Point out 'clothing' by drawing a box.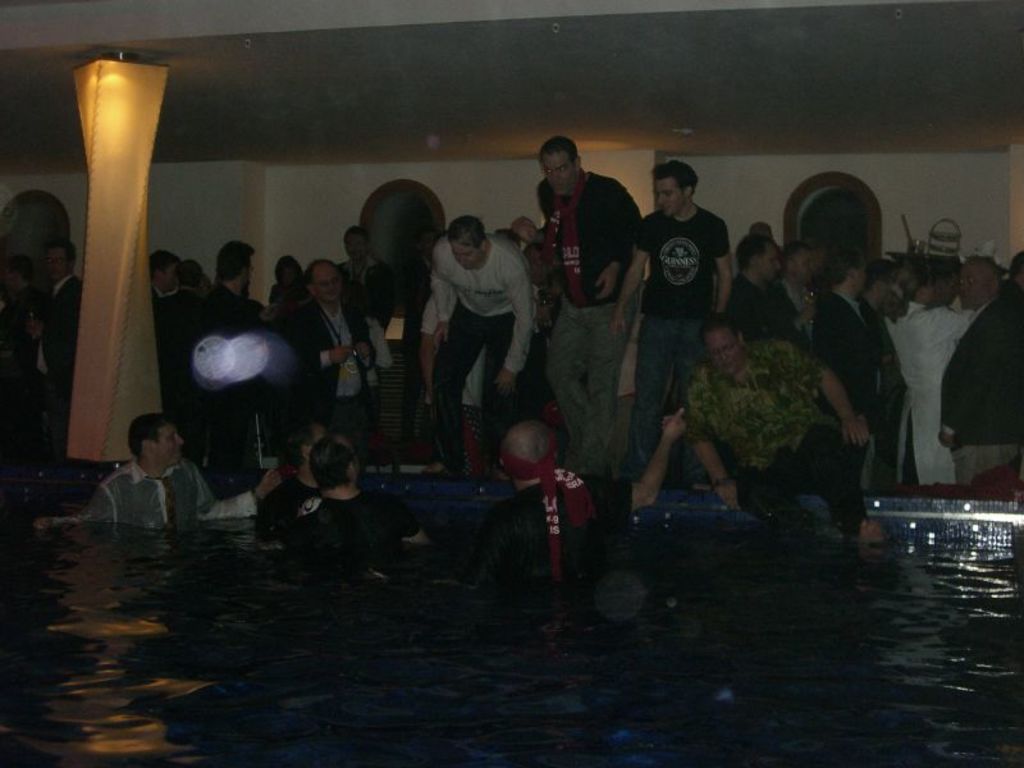
{"left": 887, "top": 301, "right": 927, "bottom": 433}.
